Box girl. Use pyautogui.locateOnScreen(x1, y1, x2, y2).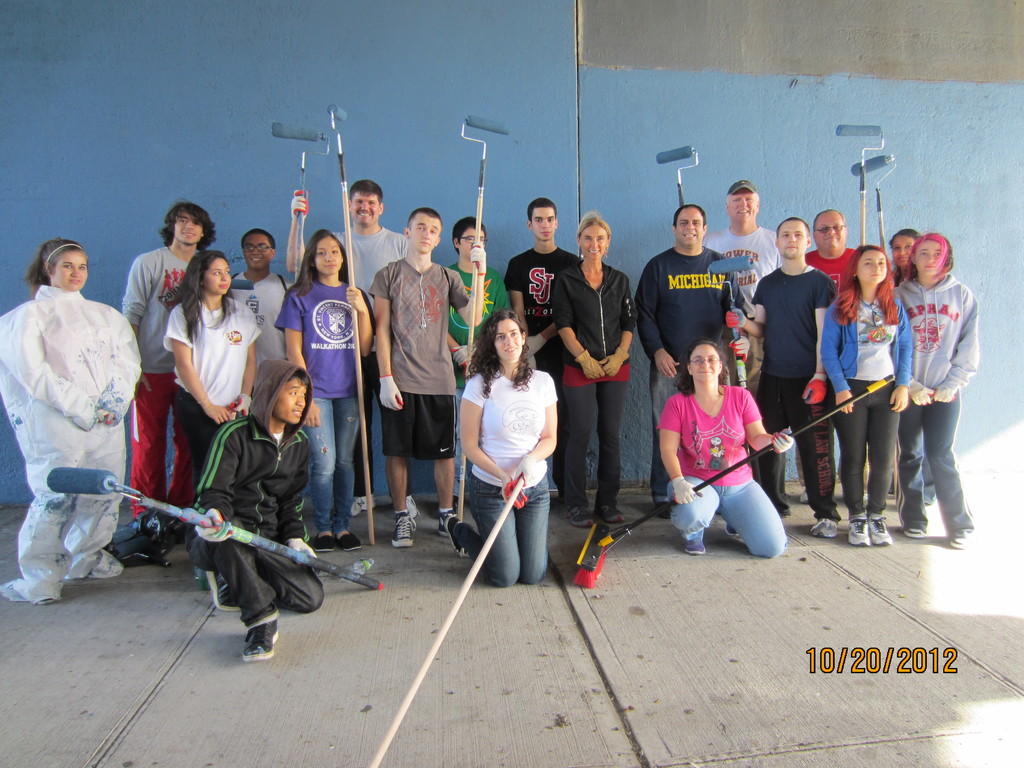
pyautogui.locateOnScreen(155, 247, 267, 541).
